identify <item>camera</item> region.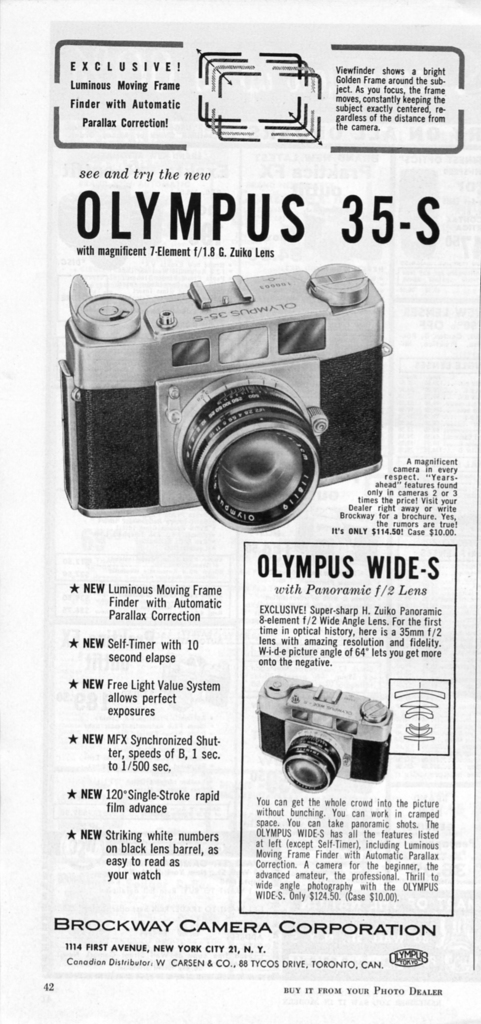
Region: crop(259, 673, 397, 796).
